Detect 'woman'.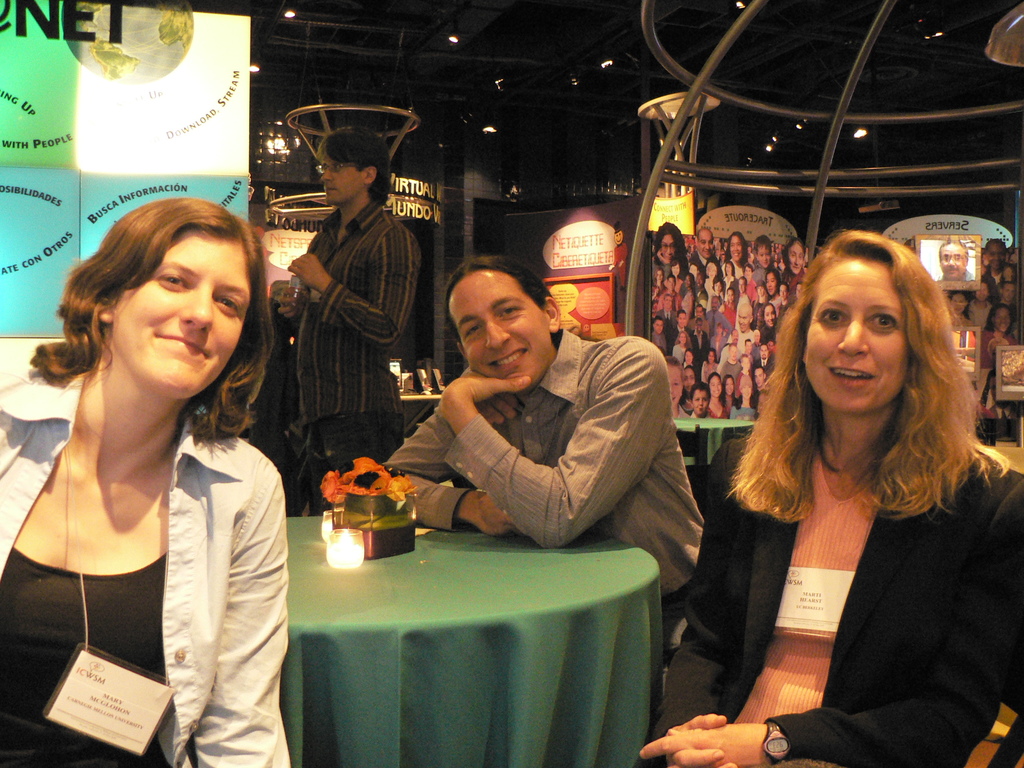
Detected at x1=669 y1=328 x2=693 y2=365.
